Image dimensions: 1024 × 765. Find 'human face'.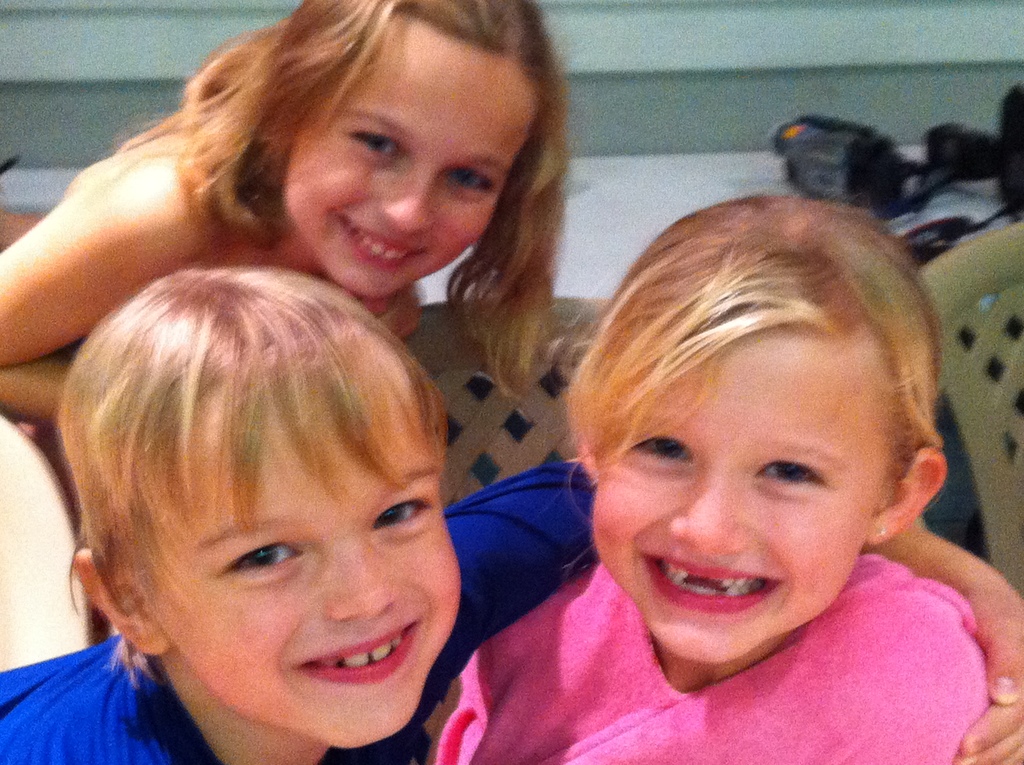
[293,3,539,290].
